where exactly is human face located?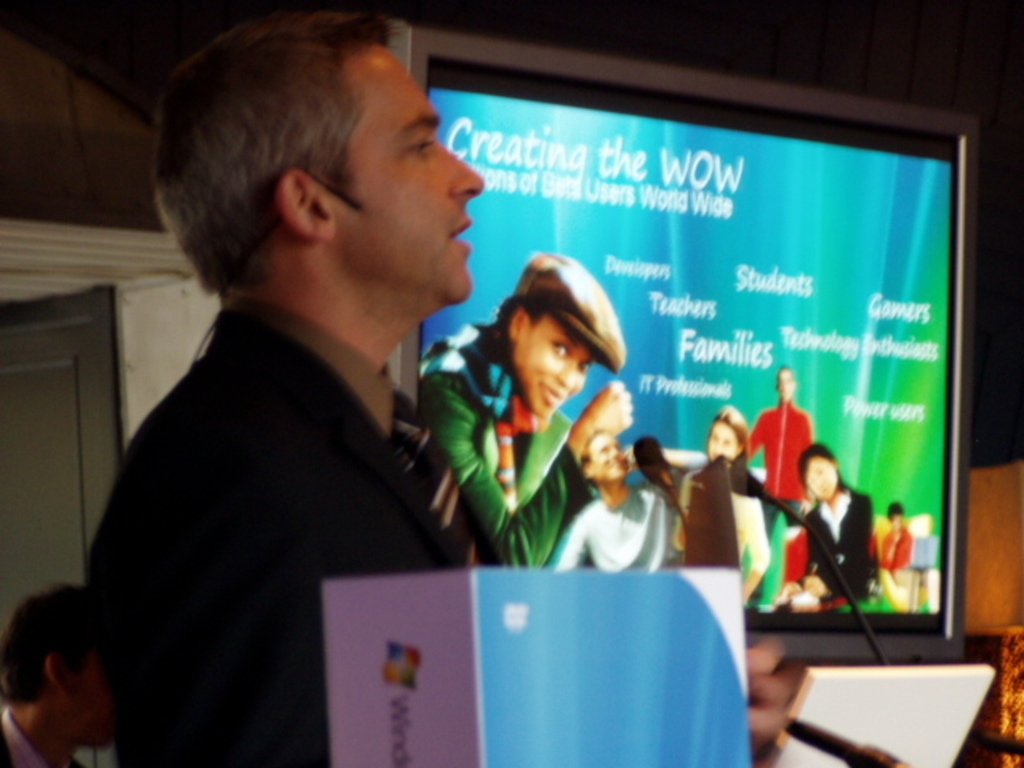
Its bounding box is Rect(504, 310, 597, 413).
